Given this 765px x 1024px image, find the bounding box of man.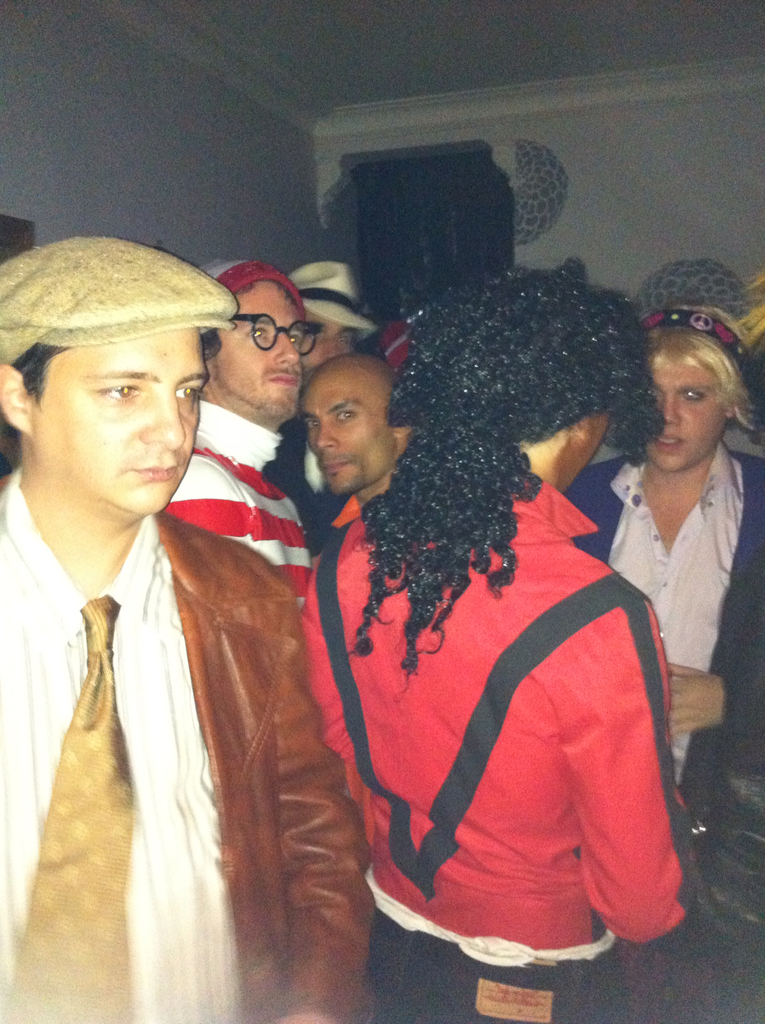
x1=152 y1=245 x2=332 y2=634.
